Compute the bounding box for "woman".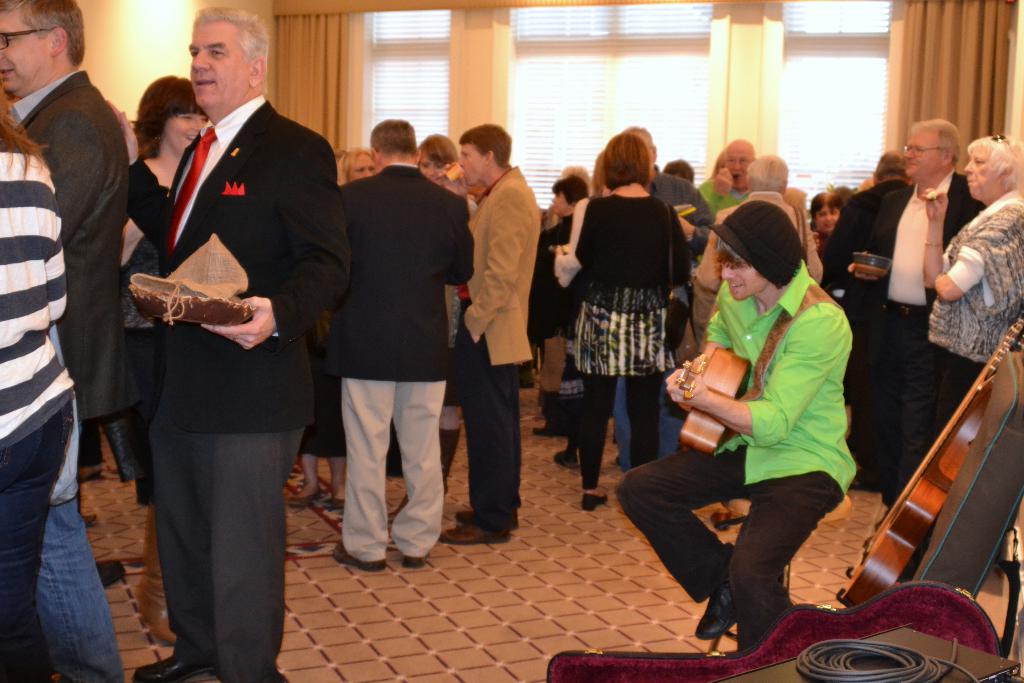
[386, 131, 479, 514].
